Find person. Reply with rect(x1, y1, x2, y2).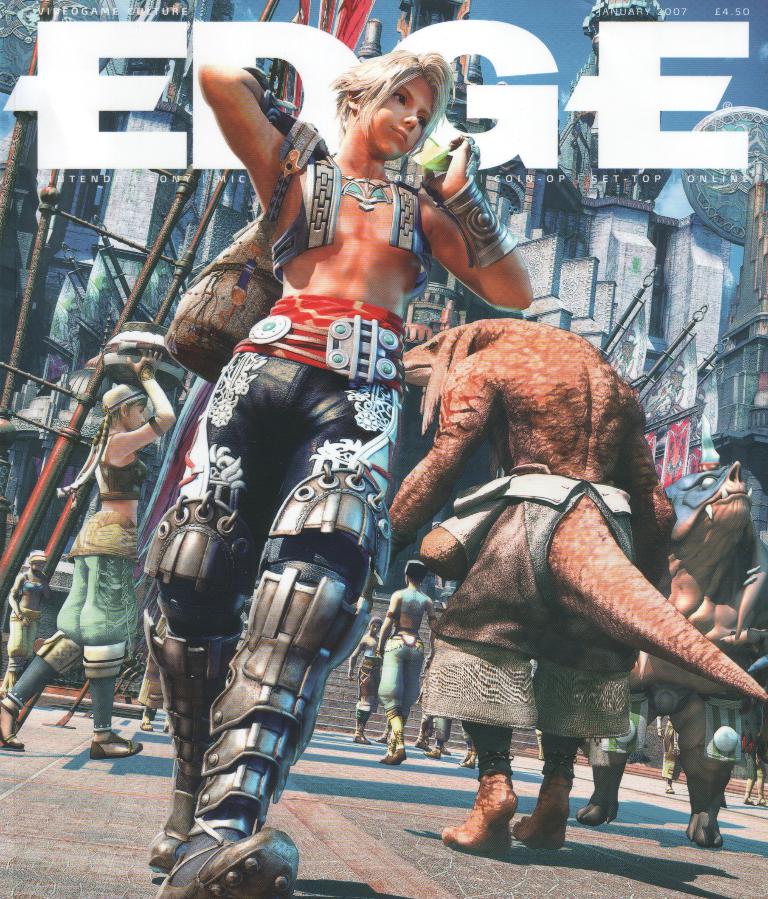
rect(0, 349, 176, 750).
